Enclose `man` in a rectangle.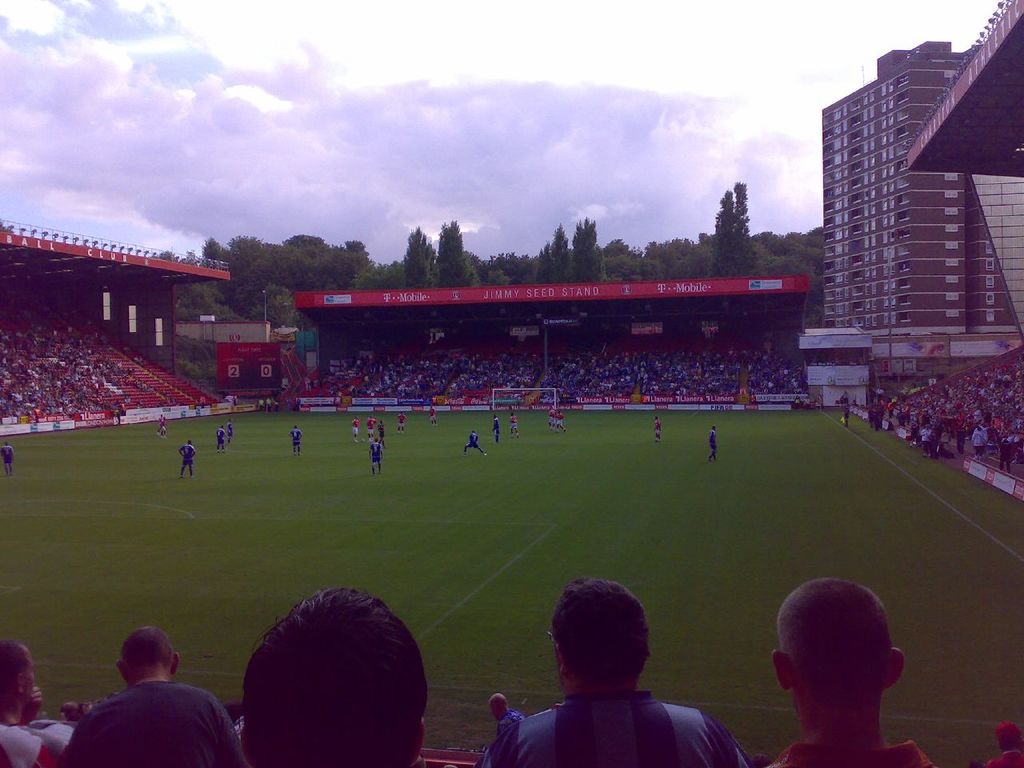
detection(462, 433, 487, 457).
